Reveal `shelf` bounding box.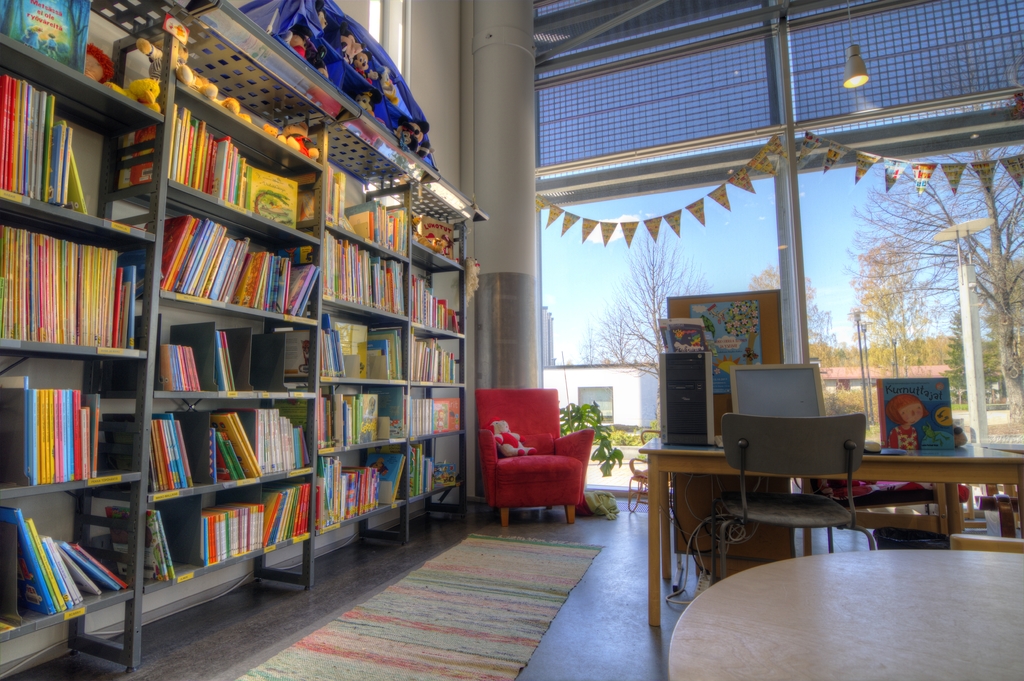
Revealed: region(0, 37, 167, 243).
